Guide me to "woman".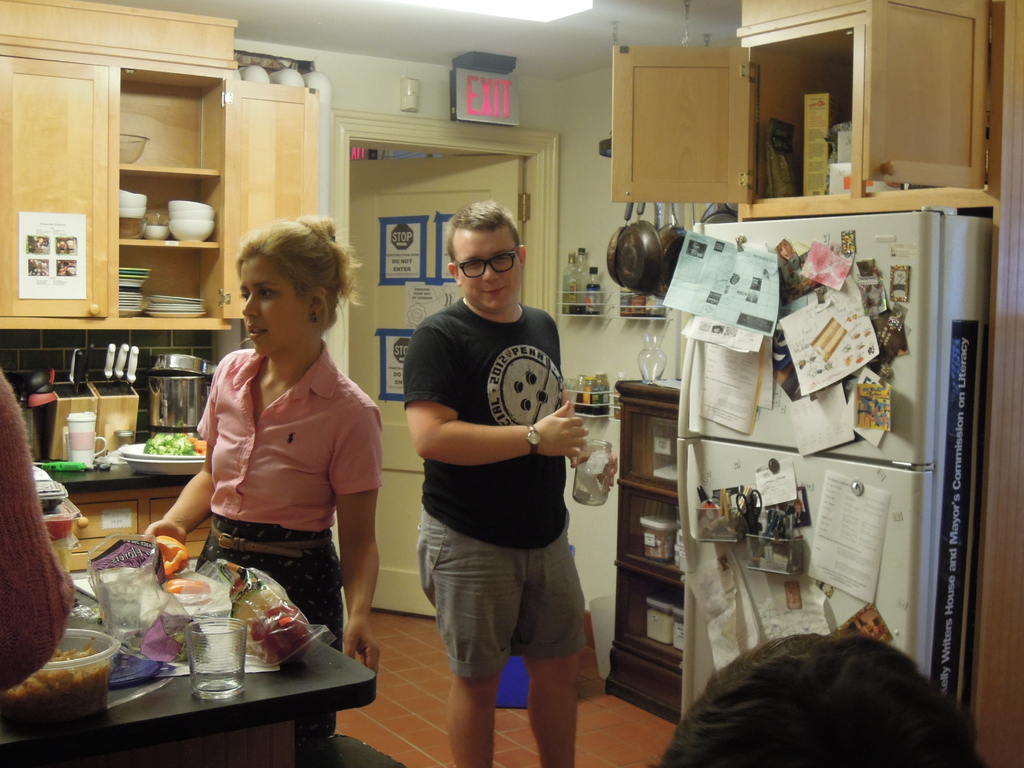
Guidance: box=[159, 222, 388, 672].
